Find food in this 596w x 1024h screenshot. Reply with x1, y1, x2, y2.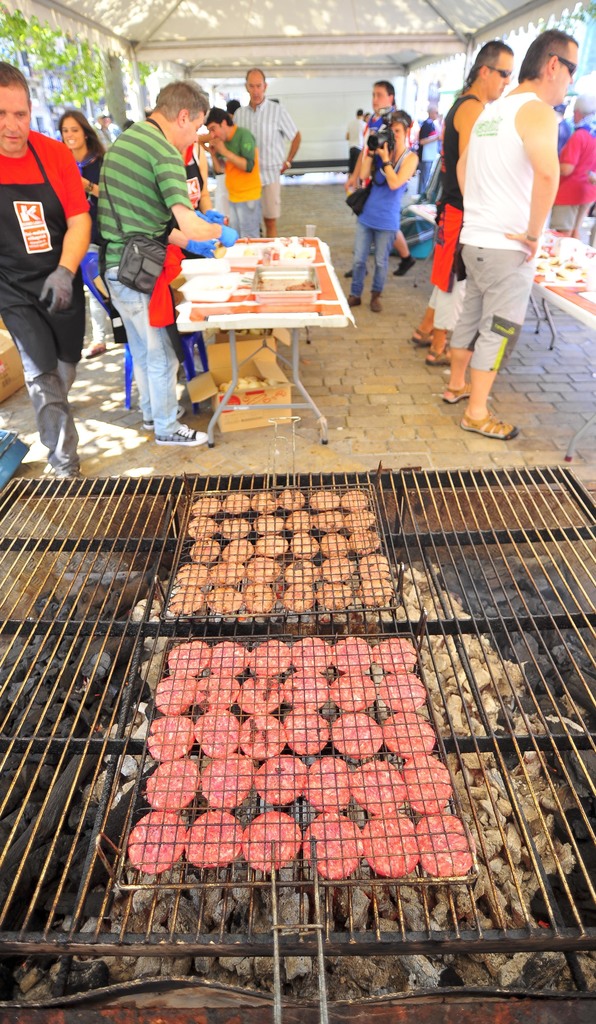
288, 534, 319, 560.
